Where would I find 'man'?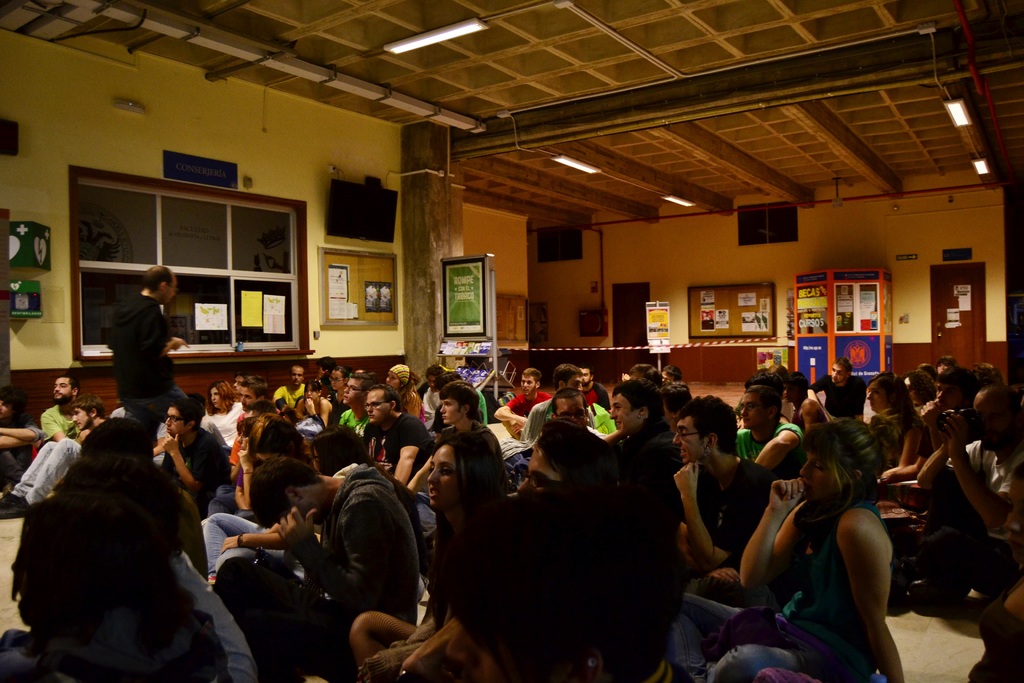
At (x1=90, y1=265, x2=181, y2=437).
